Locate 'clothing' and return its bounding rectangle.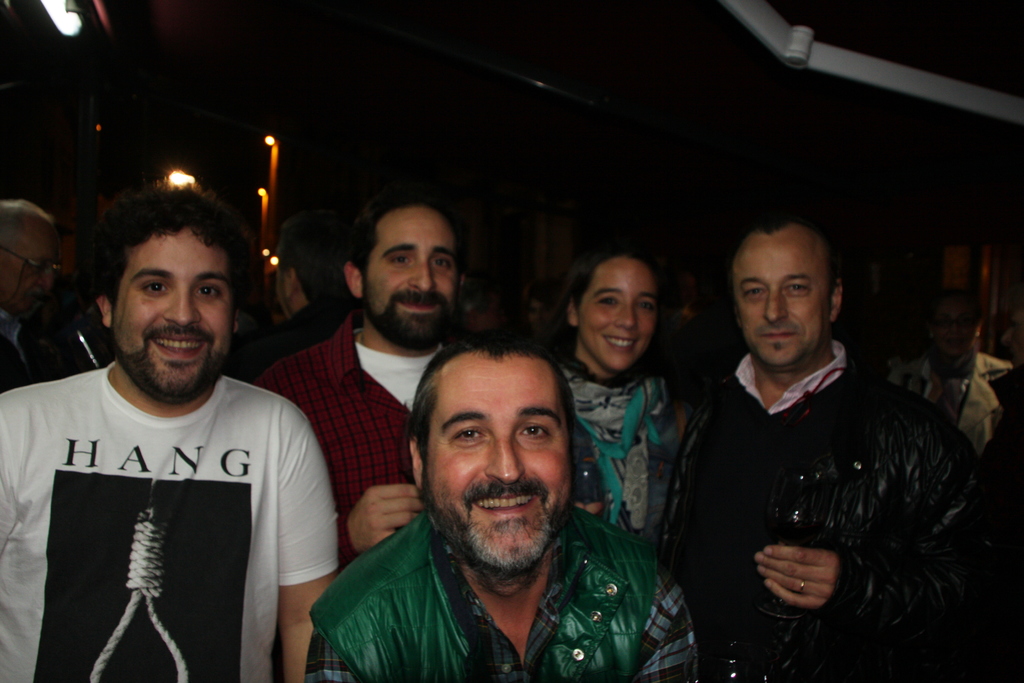
{"x1": 248, "y1": 310, "x2": 442, "y2": 574}.
